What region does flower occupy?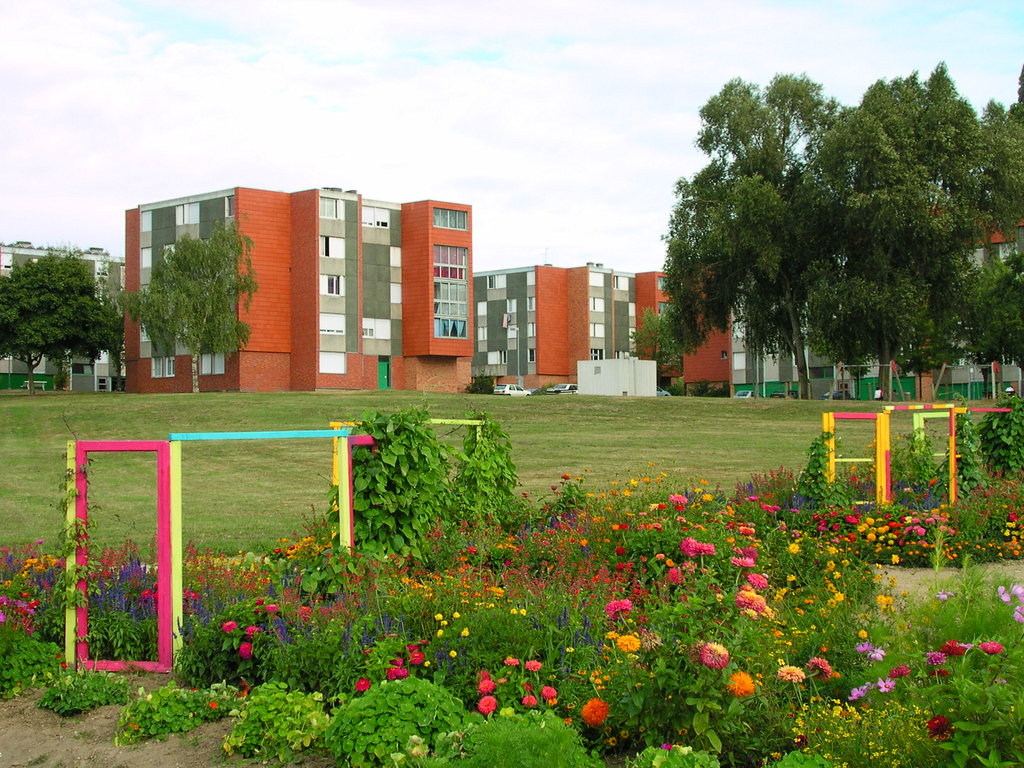
(235, 680, 251, 698).
